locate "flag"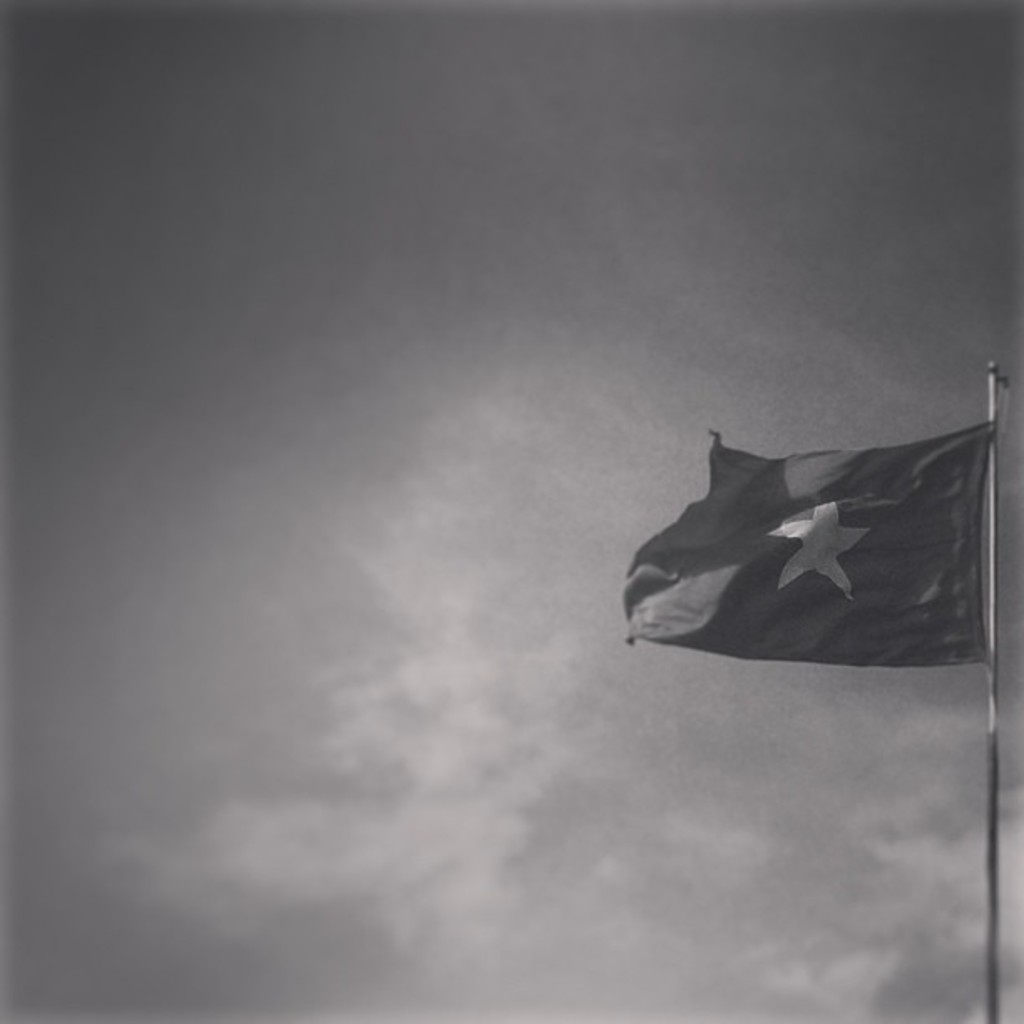
x1=653, y1=408, x2=969, y2=699
